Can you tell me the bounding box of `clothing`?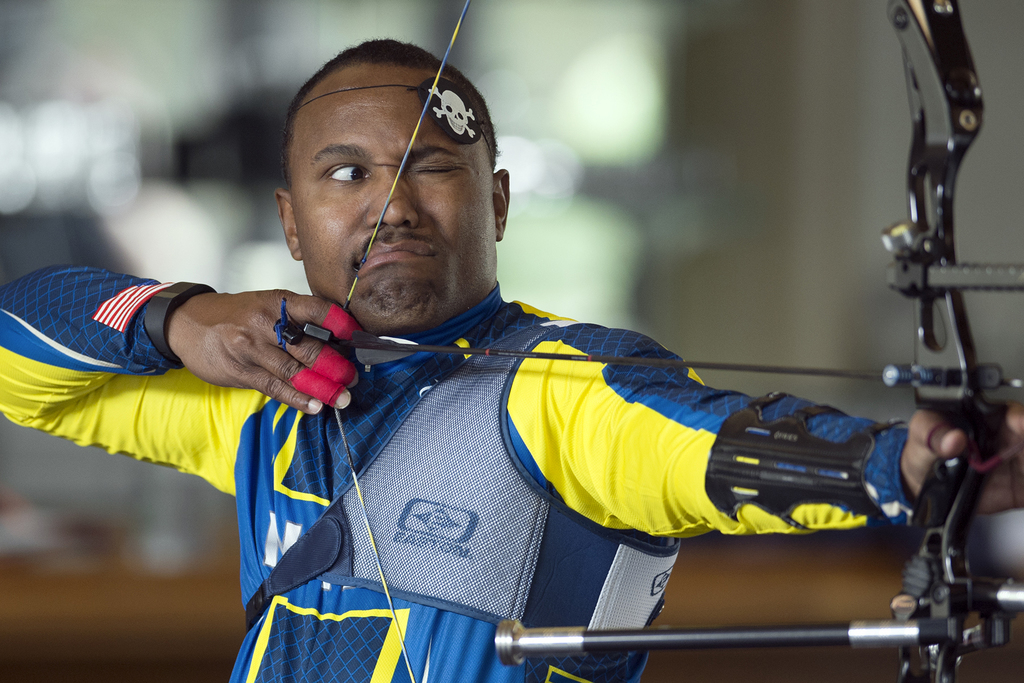
[left=123, top=158, right=926, bottom=656].
